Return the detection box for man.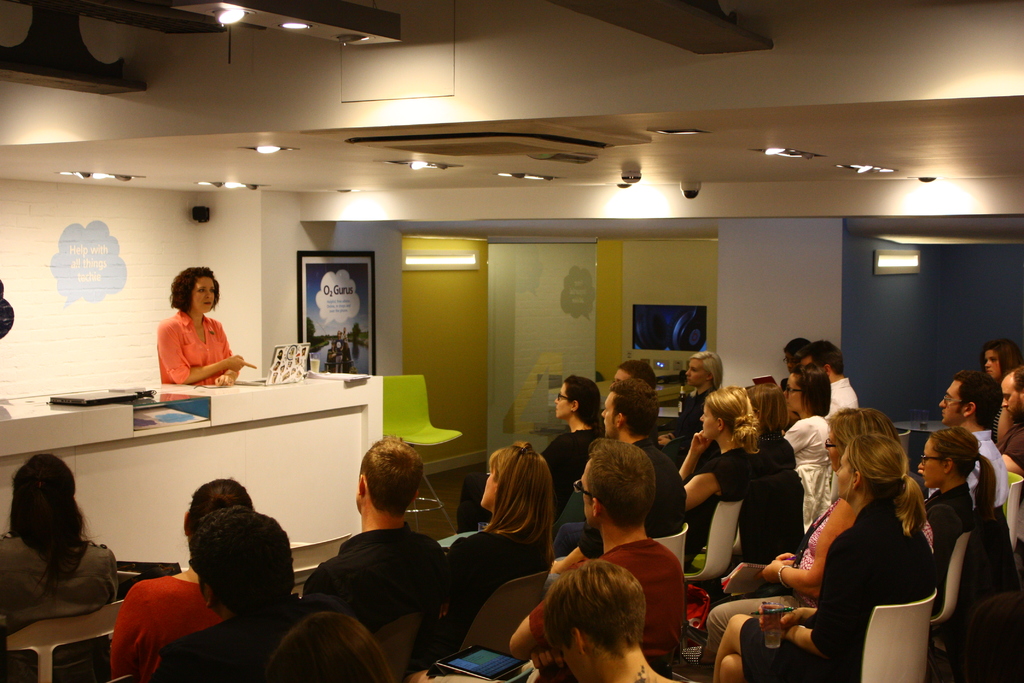
x1=278, y1=447, x2=462, y2=660.
